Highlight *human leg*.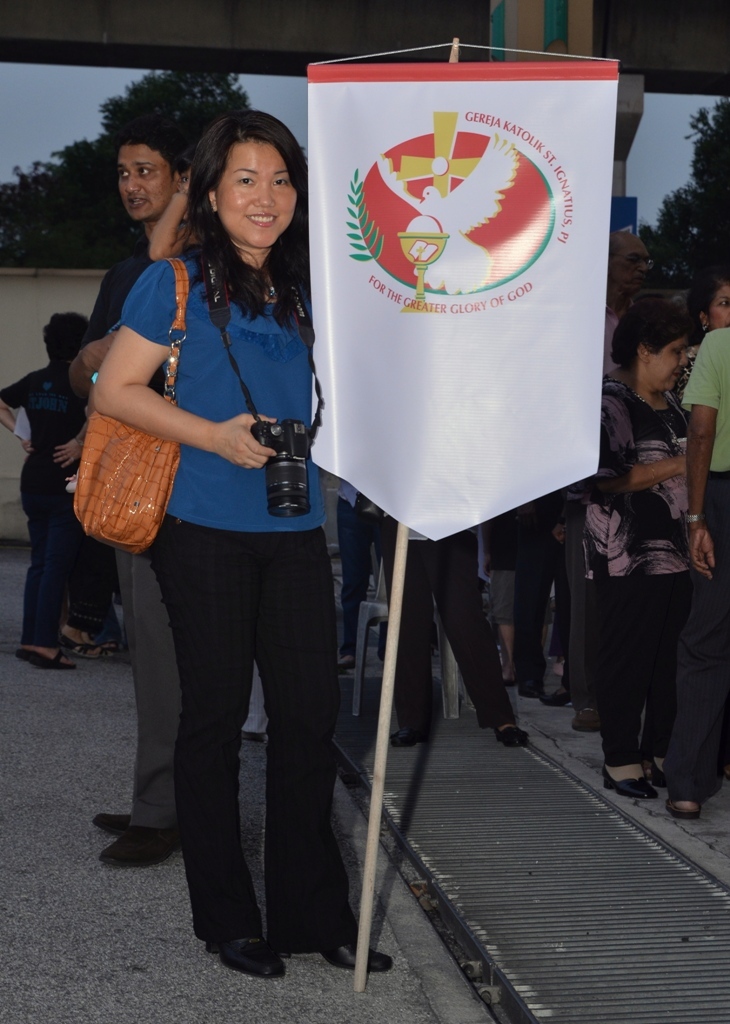
Highlighted region: 17,455,79,668.
